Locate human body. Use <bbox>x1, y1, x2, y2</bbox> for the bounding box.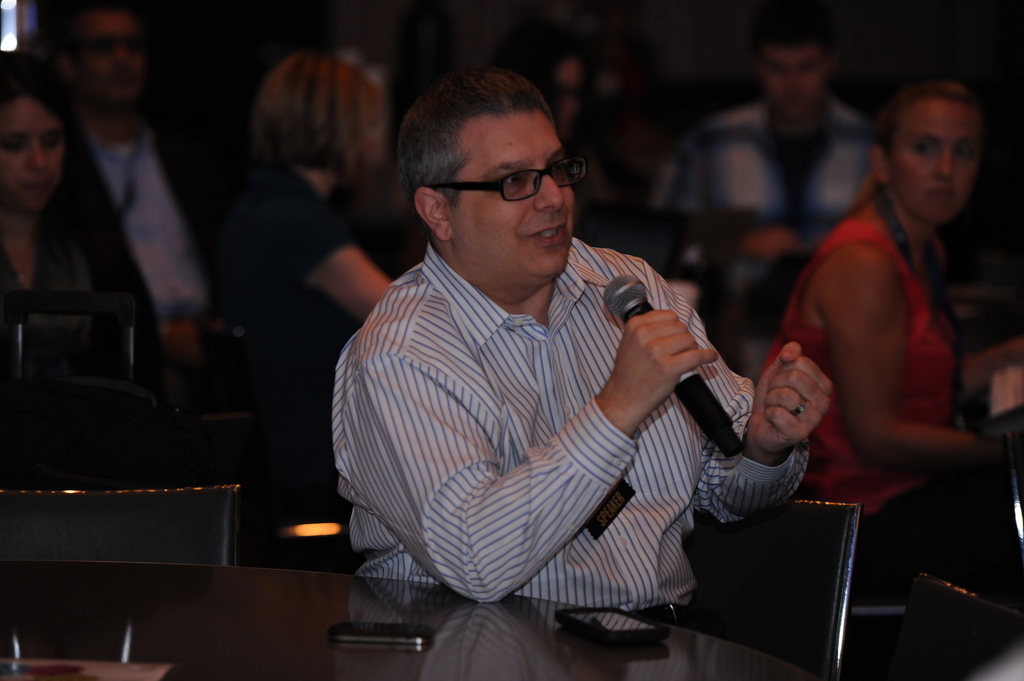
<bbox>36, 0, 252, 339</bbox>.
